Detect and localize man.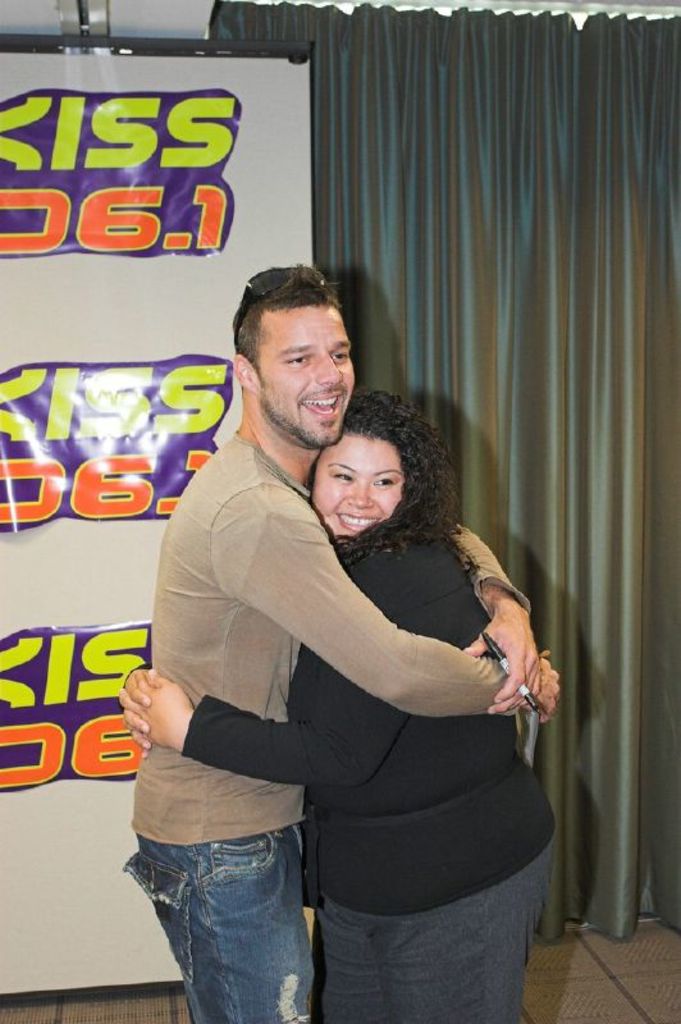
Localized at bbox(138, 301, 562, 1021).
